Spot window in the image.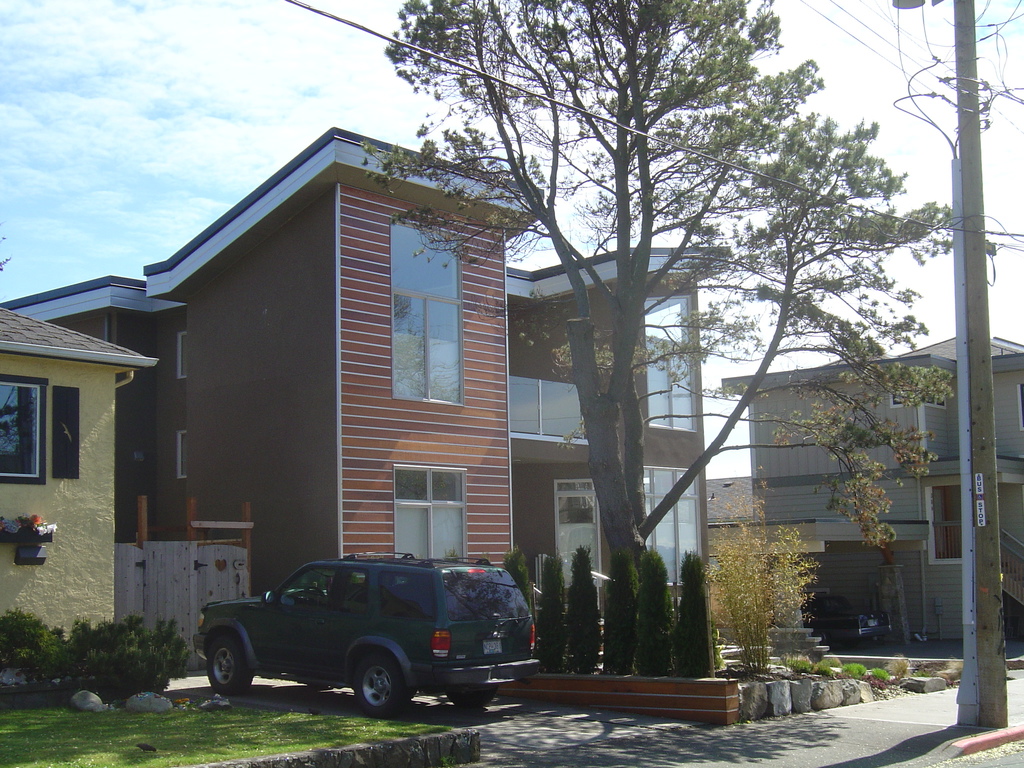
window found at x1=392, y1=229, x2=461, y2=401.
